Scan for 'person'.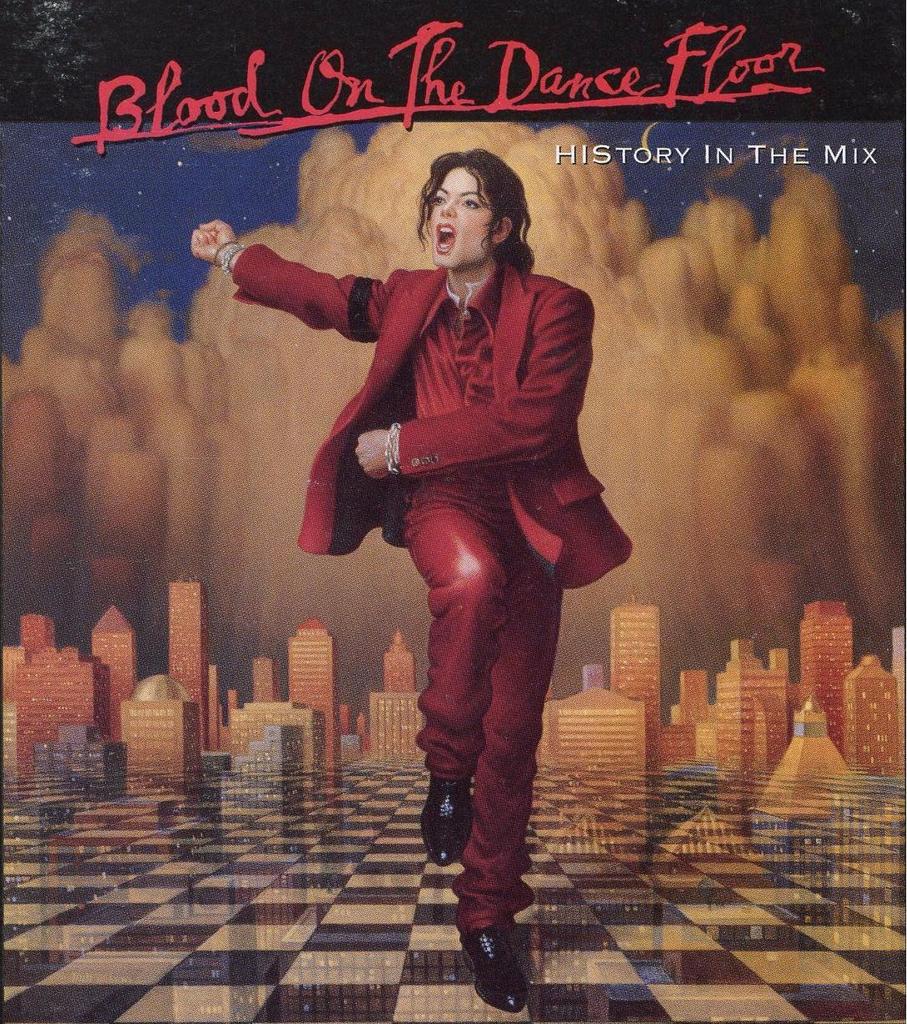
Scan result: [x1=191, y1=147, x2=639, y2=1007].
